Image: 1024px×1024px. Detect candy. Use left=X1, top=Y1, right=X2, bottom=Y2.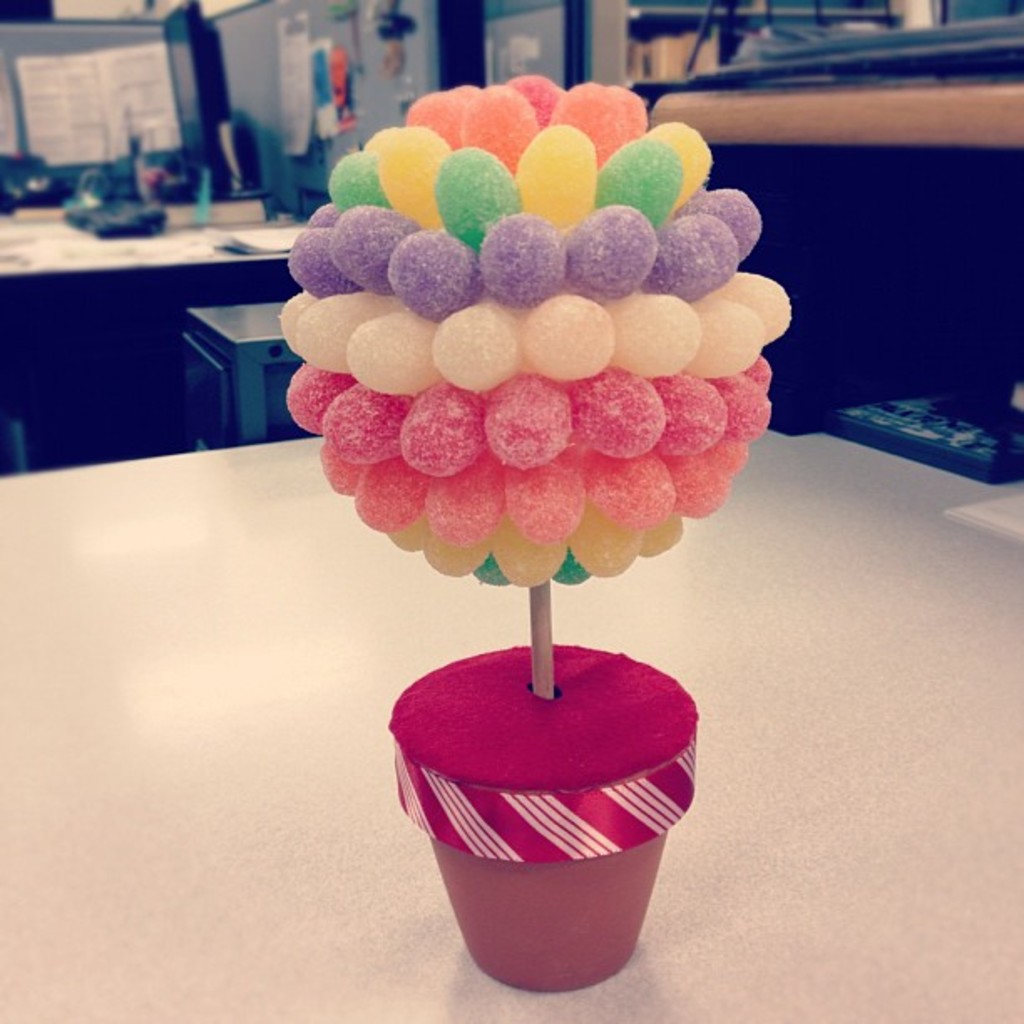
left=400, top=87, right=474, bottom=147.
